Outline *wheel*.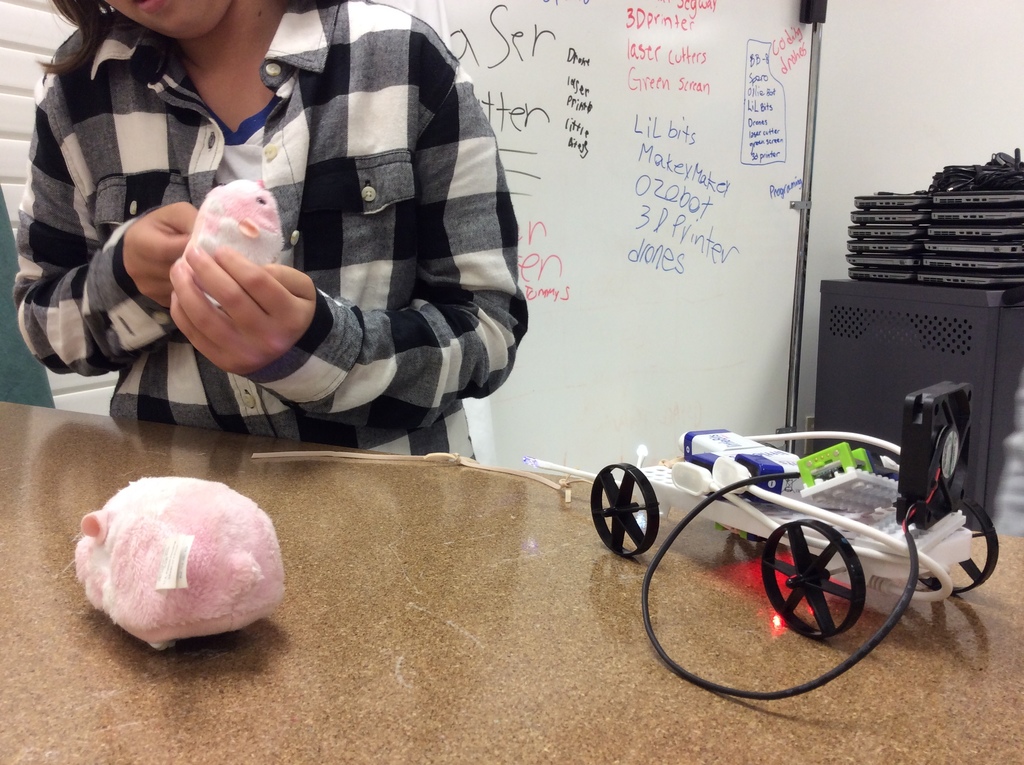
Outline: crop(915, 495, 1002, 595).
